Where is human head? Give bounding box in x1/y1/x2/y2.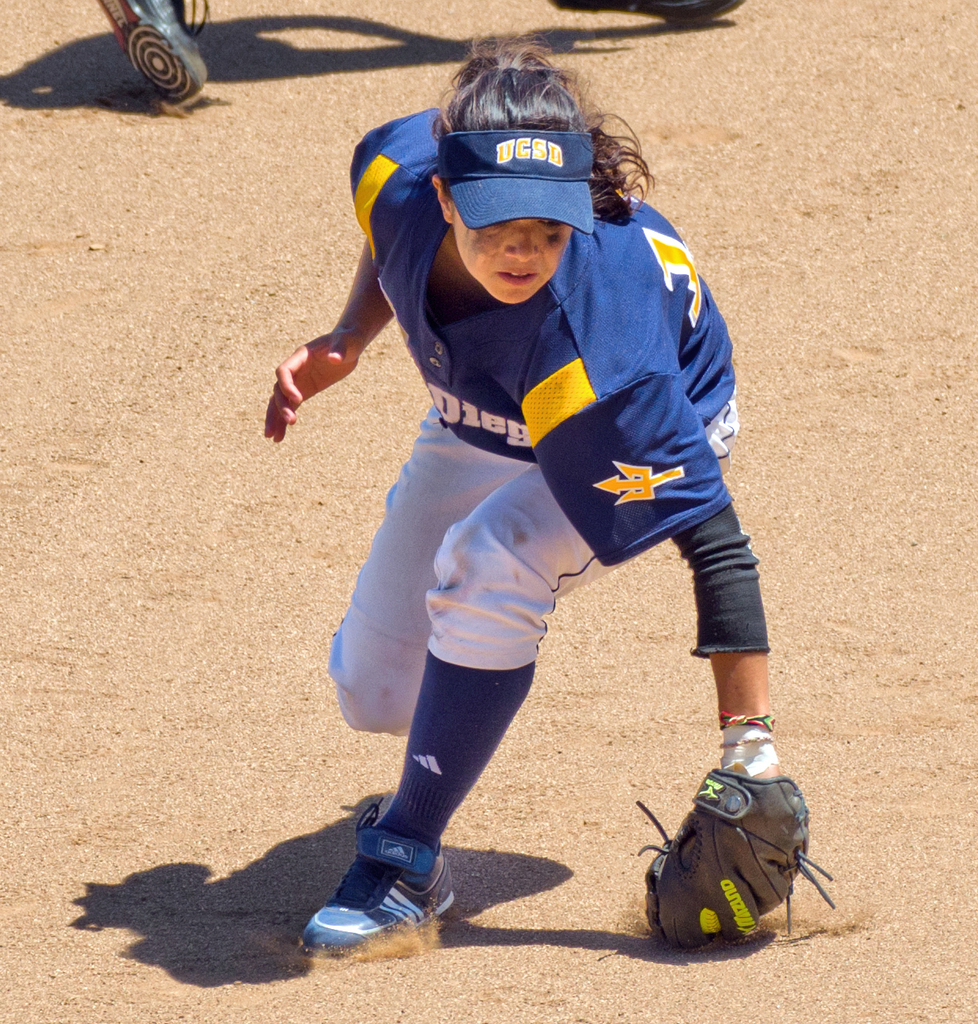
423/78/603/307.
